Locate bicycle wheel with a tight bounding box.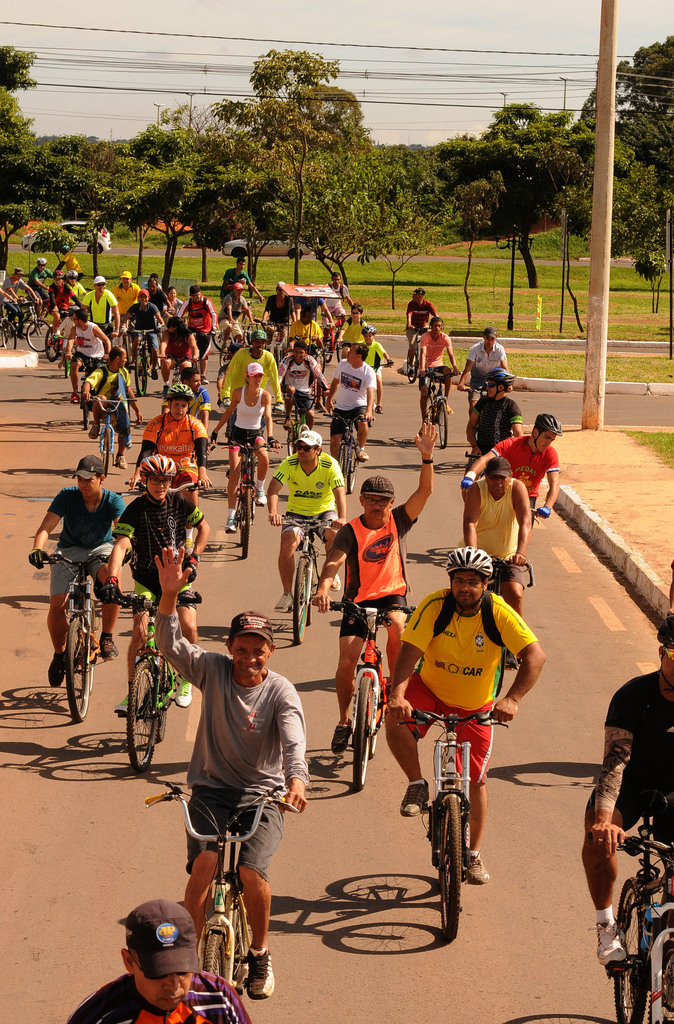
box=[132, 344, 148, 396].
